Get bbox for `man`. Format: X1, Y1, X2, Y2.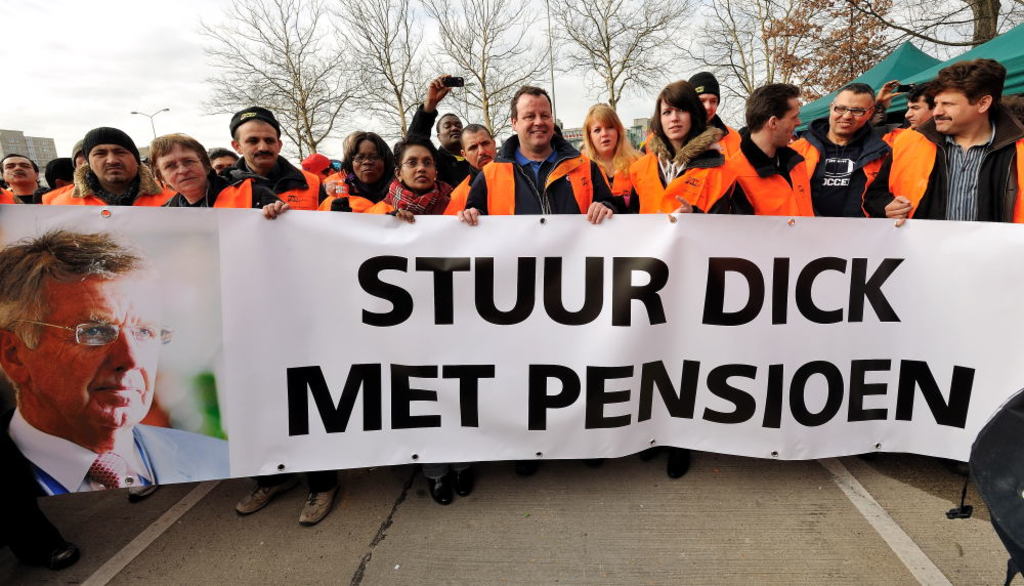
0, 221, 218, 546.
